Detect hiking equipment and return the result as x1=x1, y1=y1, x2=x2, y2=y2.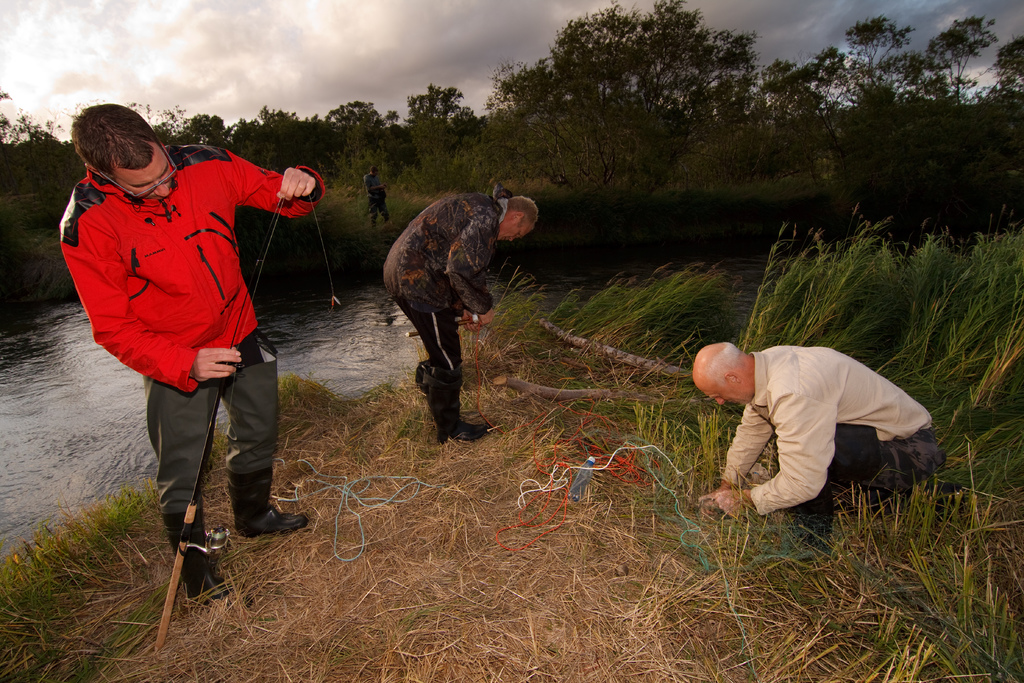
x1=146, y1=195, x2=295, y2=649.
